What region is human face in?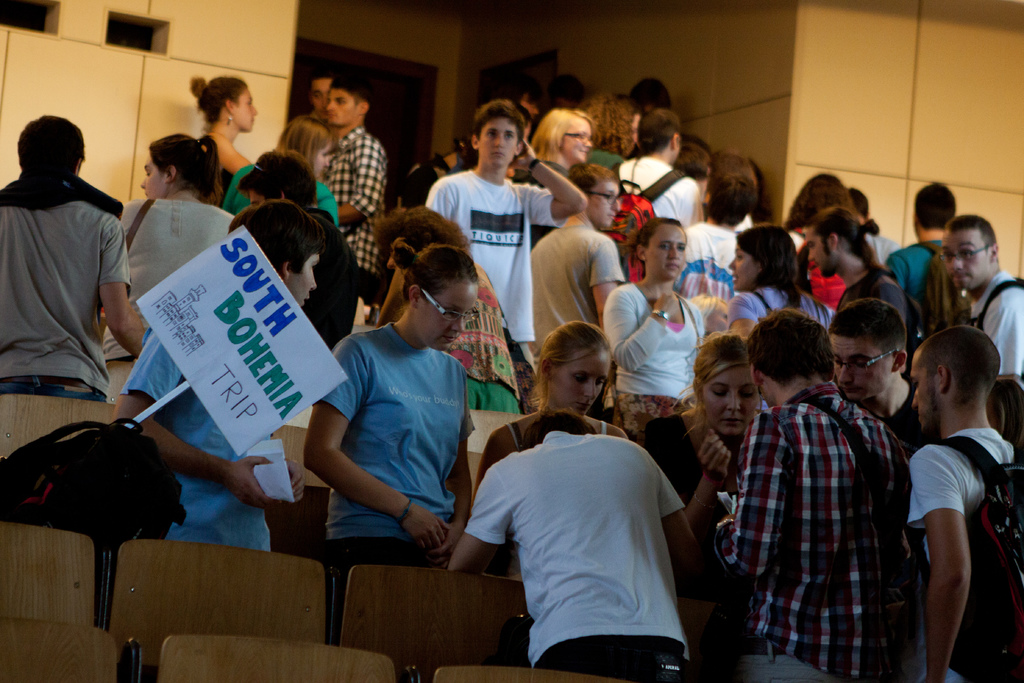
[left=540, top=327, right=625, bottom=419].
